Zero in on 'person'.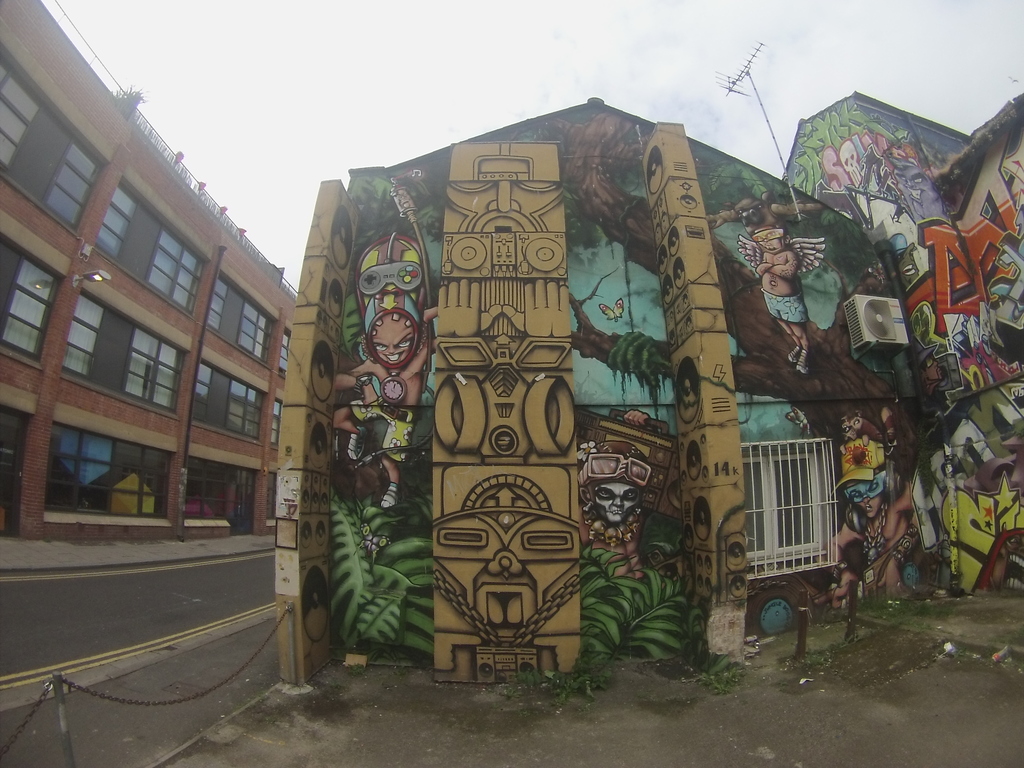
Zeroed in: <box>815,467,920,599</box>.
